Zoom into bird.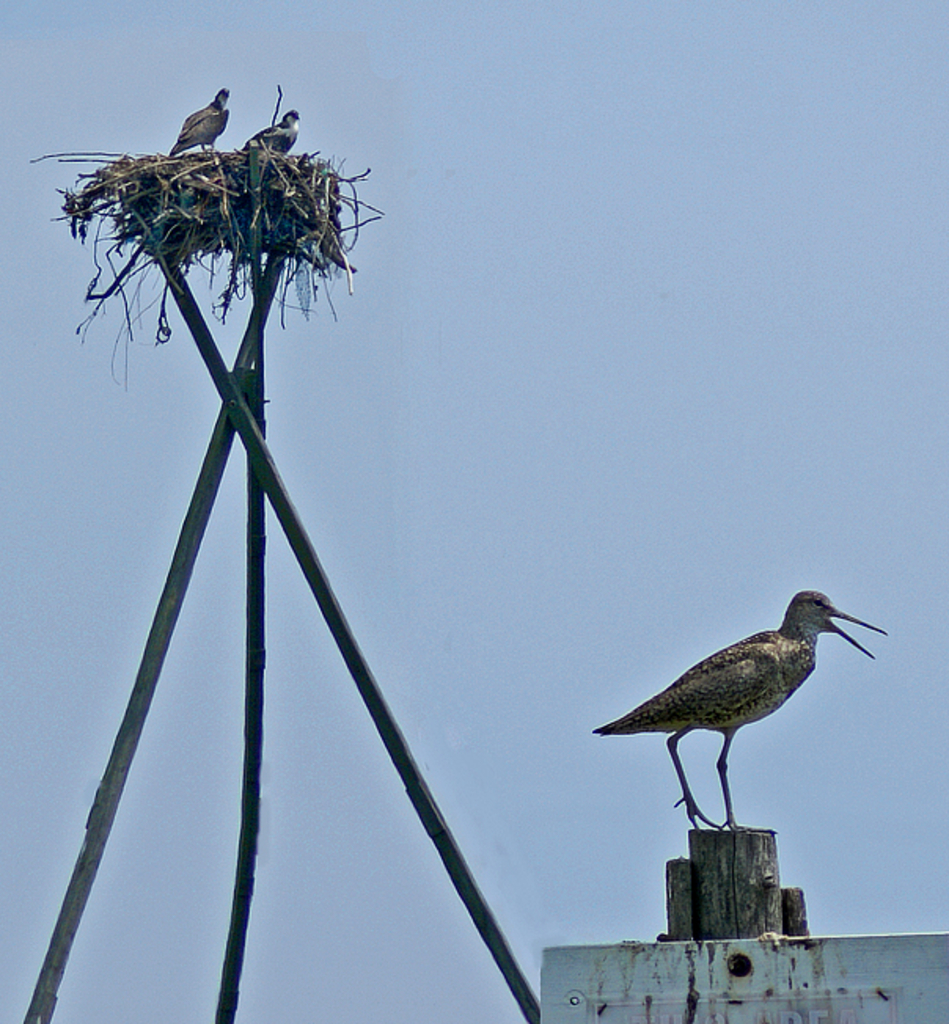
Zoom target: <bbox>602, 602, 872, 829</bbox>.
